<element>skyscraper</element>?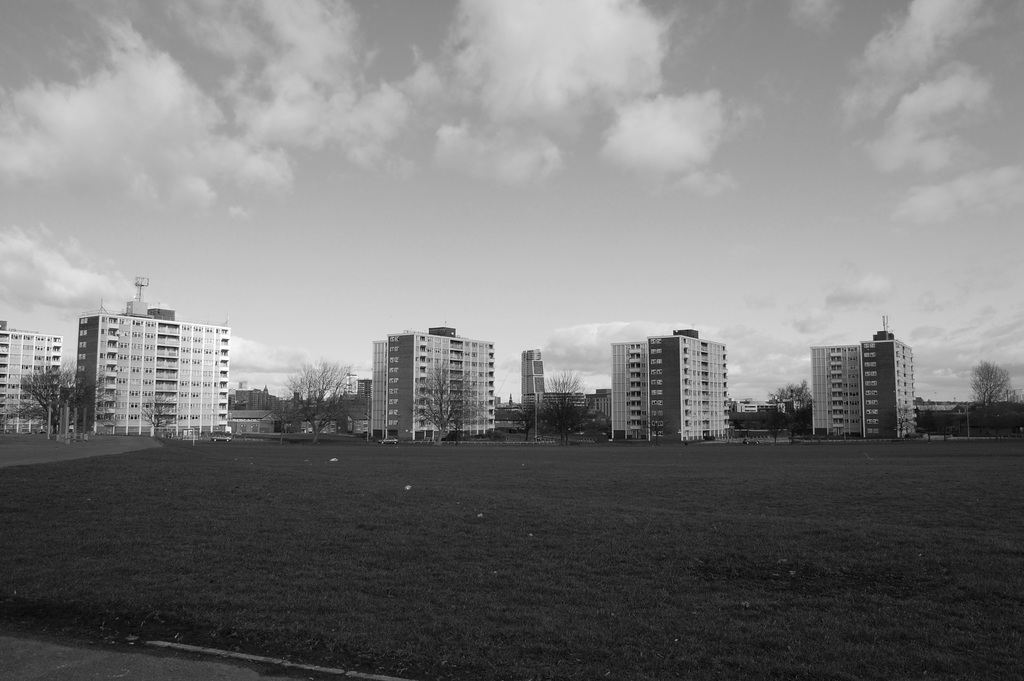
x1=812 y1=329 x2=934 y2=439
